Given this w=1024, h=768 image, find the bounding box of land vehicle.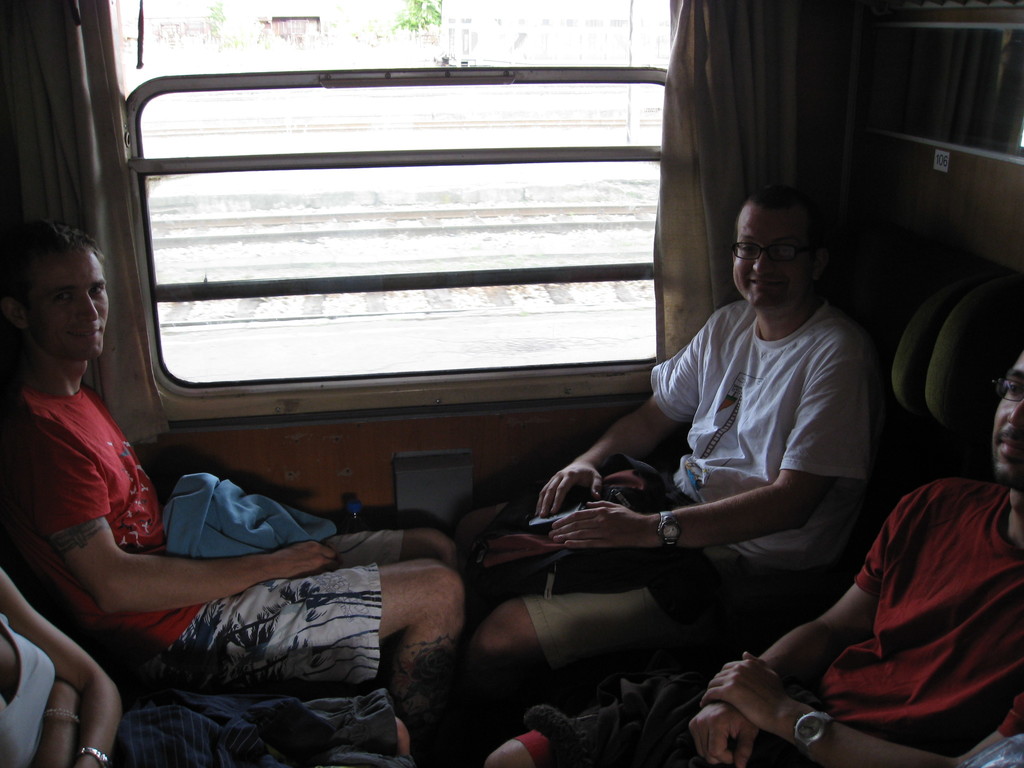
[0, 0, 1023, 760].
